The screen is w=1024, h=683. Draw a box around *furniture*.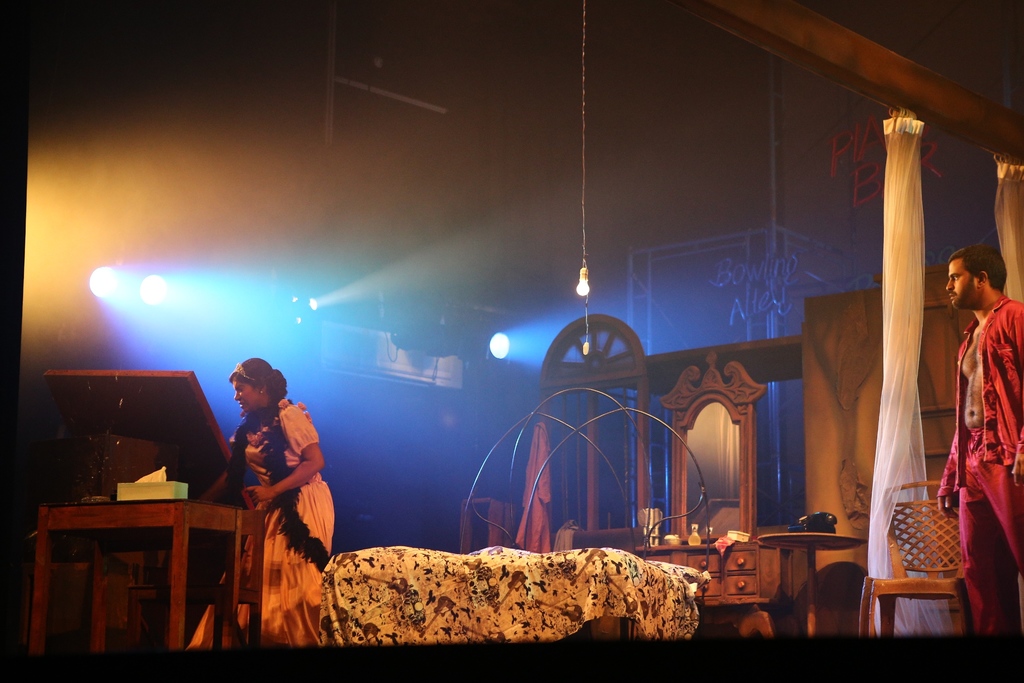
[x1=637, y1=350, x2=799, y2=638].
